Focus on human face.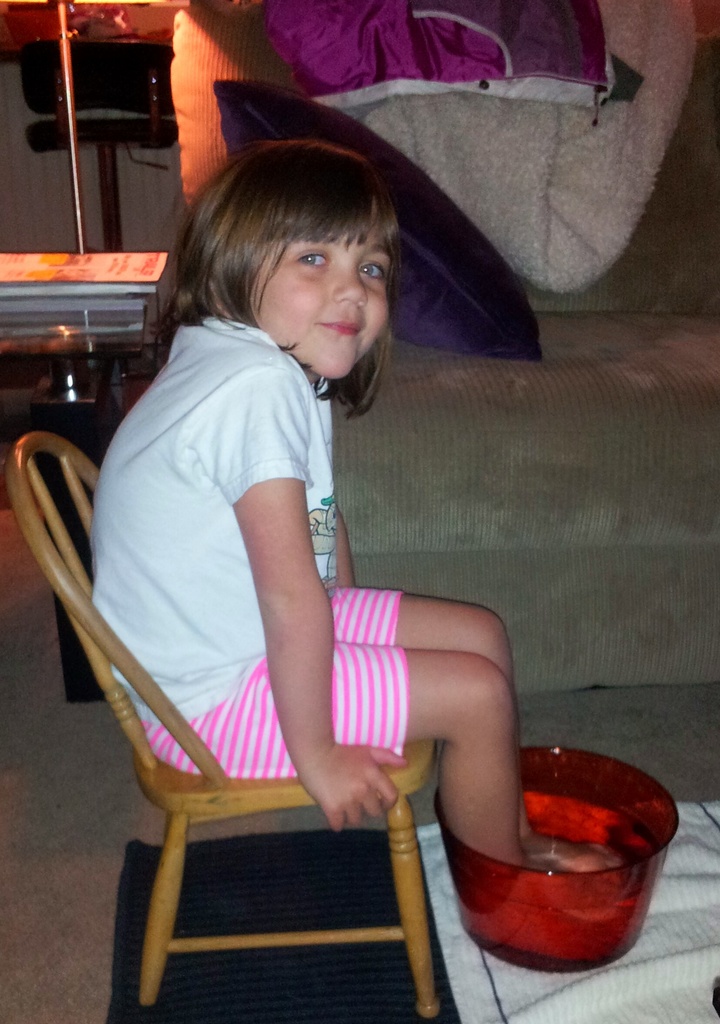
Focused at <box>254,196,388,380</box>.
